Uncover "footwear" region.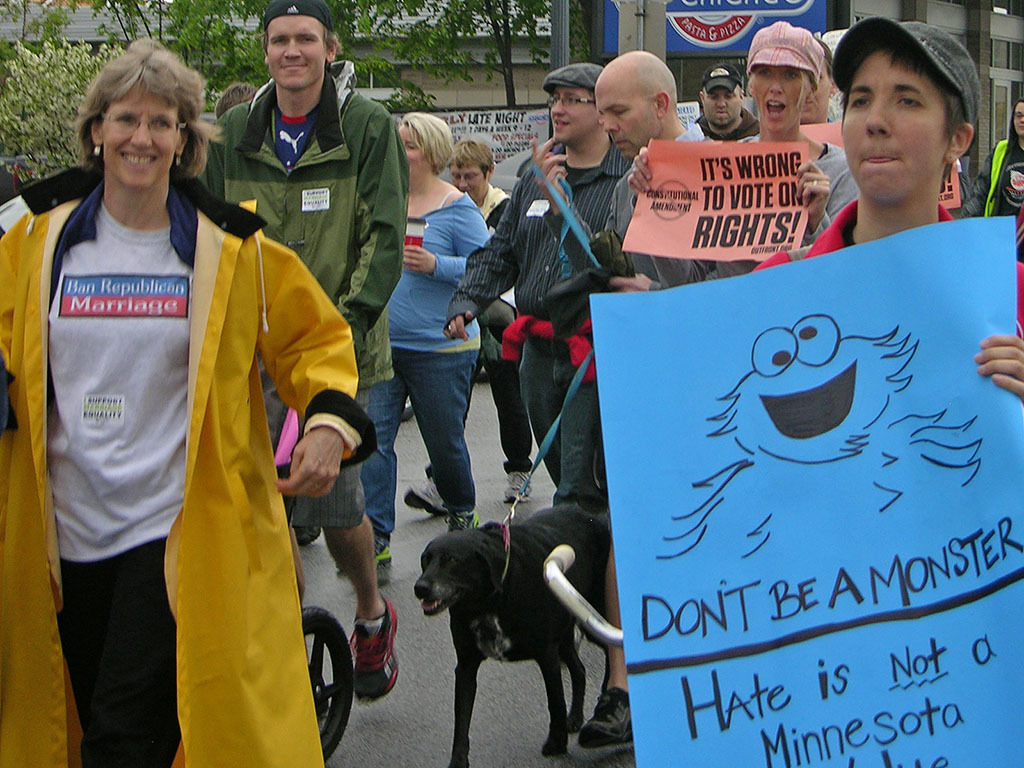
Uncovered: x1=368 y1=528 x2=391 y2=564.
